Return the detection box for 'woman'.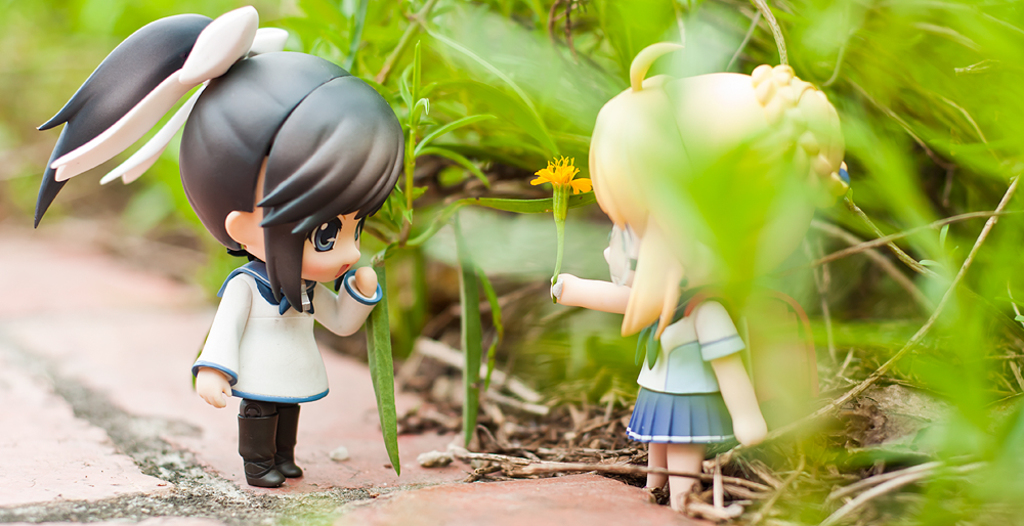
[left=543, top=32, right=843, bottom=514].
